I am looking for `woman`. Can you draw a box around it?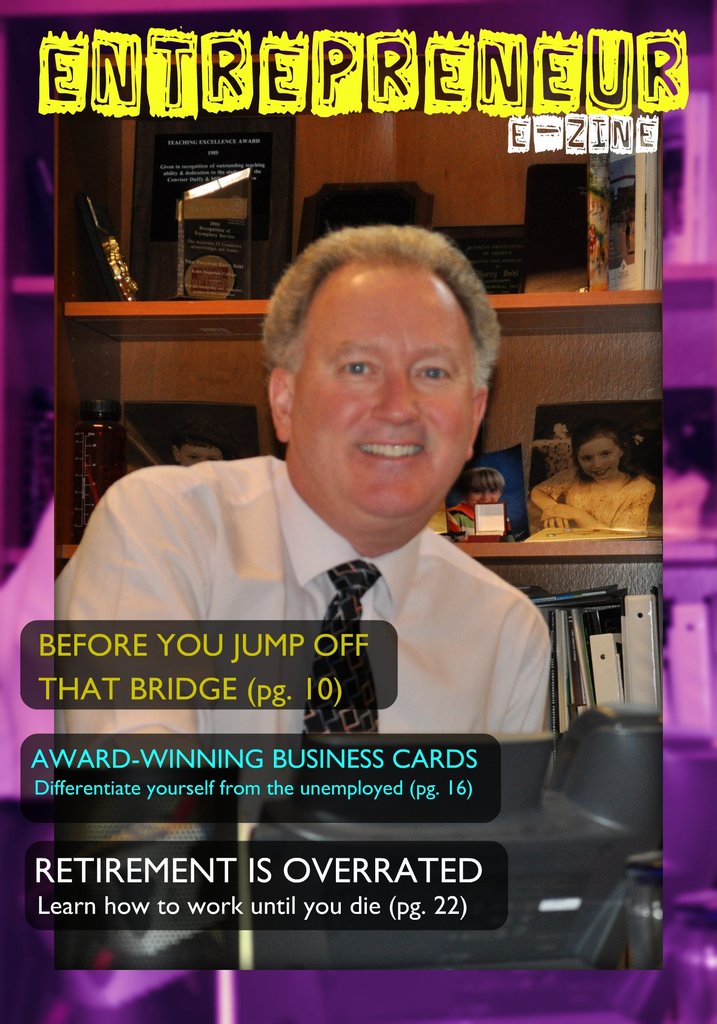
Sure, the bounding box is 516, 400, 672, 553.
